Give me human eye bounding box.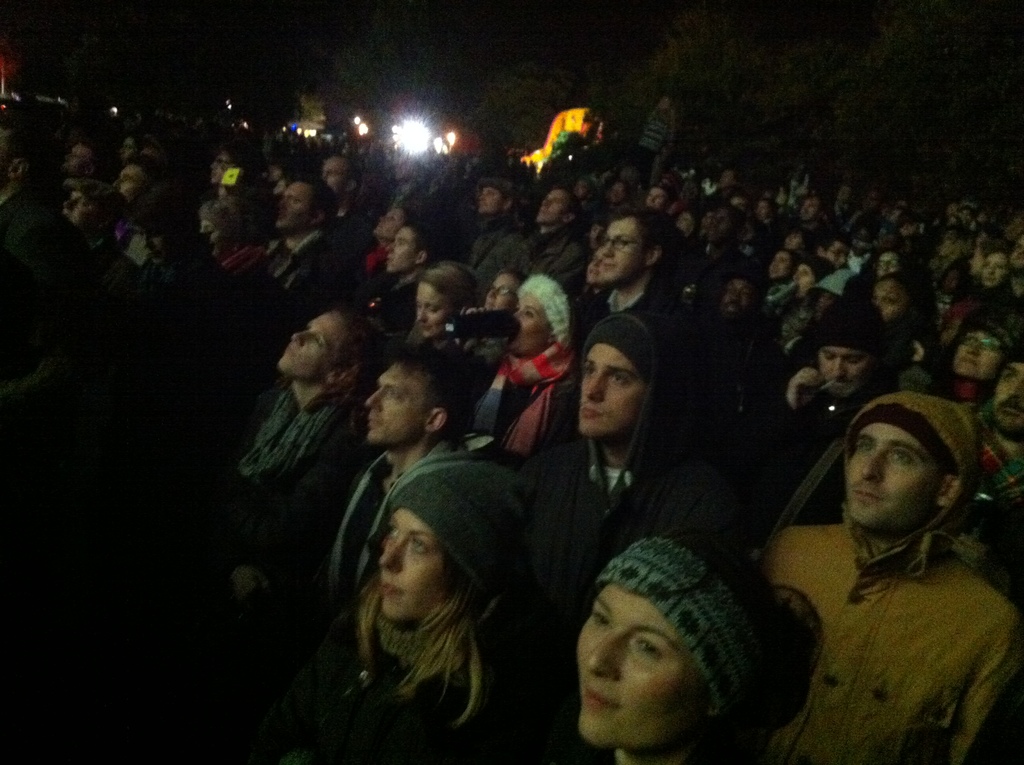
427, 306, 436, 312.
